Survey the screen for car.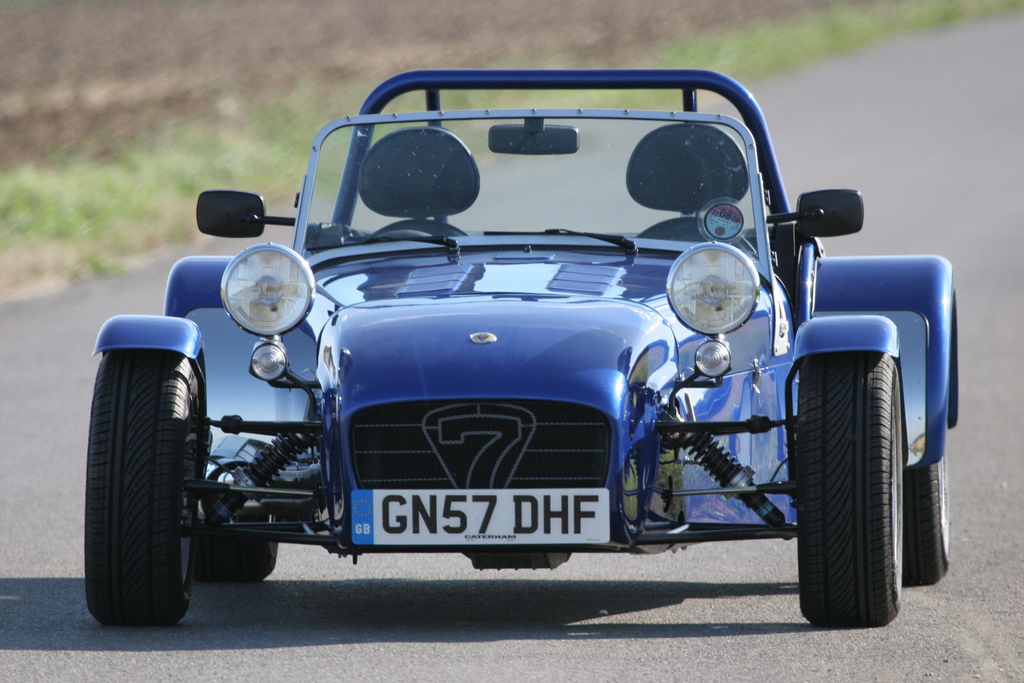
Survey found: 76/58/939/648.
